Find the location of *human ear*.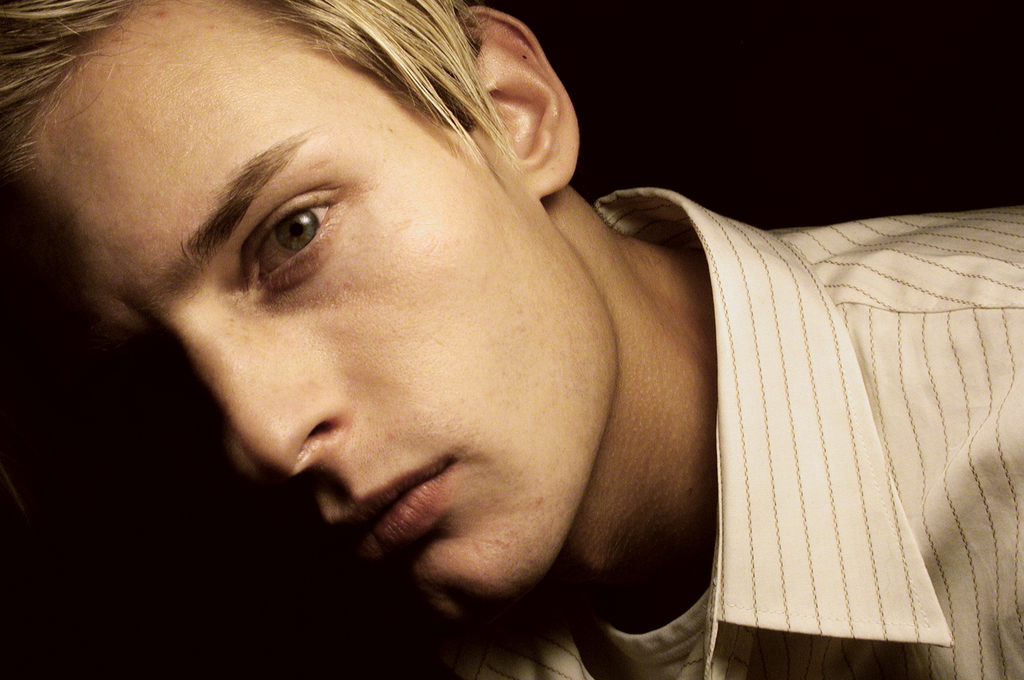
Location: 456/4/583/201.
